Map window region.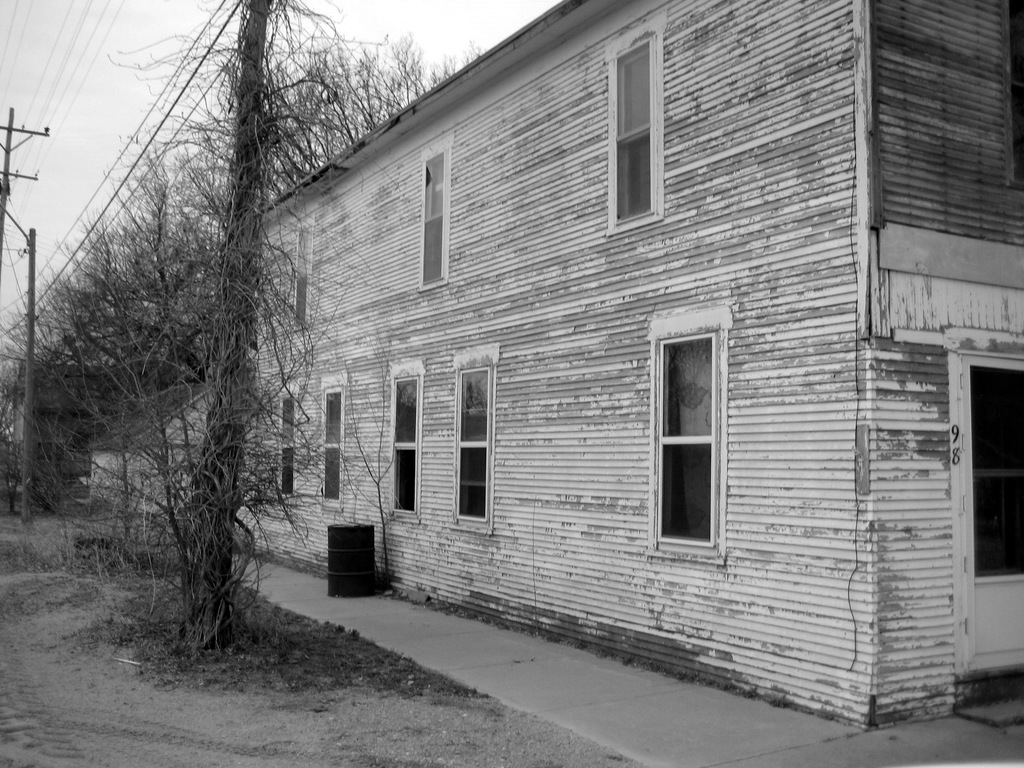
Mapped to box(654, 289, 736, 547).
